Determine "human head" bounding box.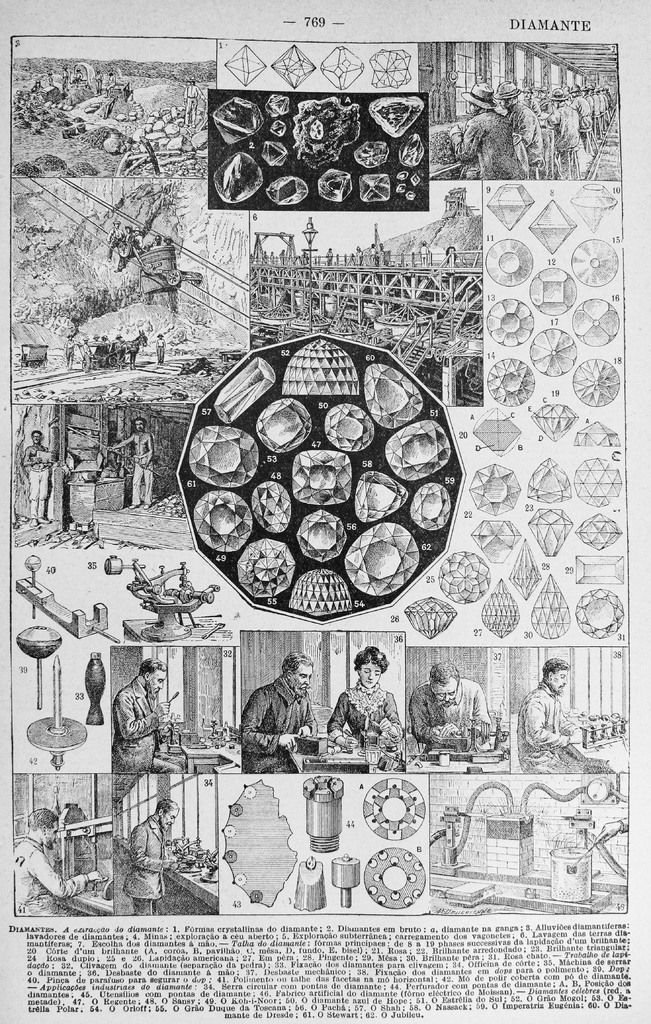
Determined: select_region(544, 659, 570, 692).
